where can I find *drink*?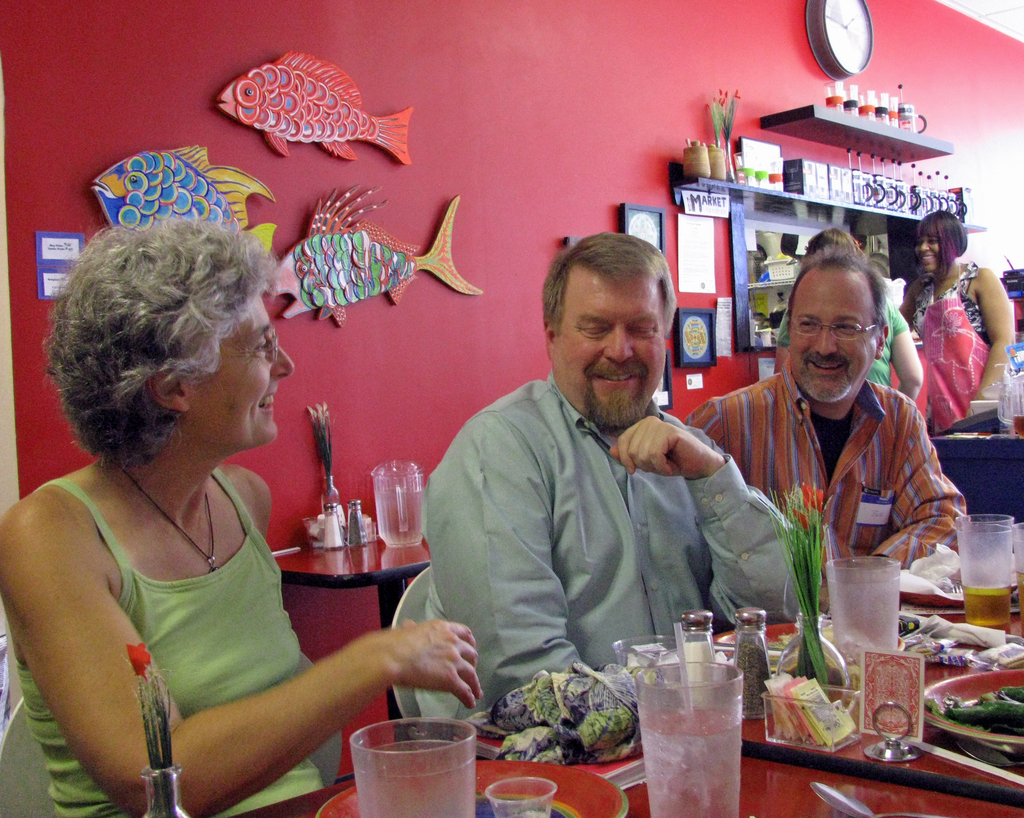
You can find it at rect(372, 488, 429, 545).
